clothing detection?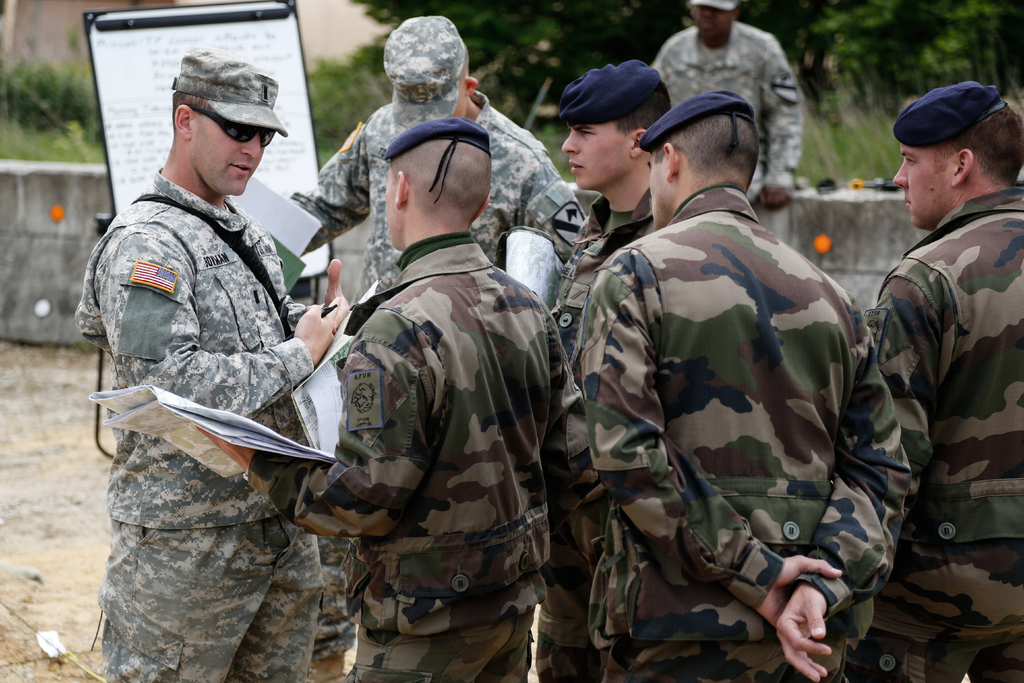
650,15,817,197
